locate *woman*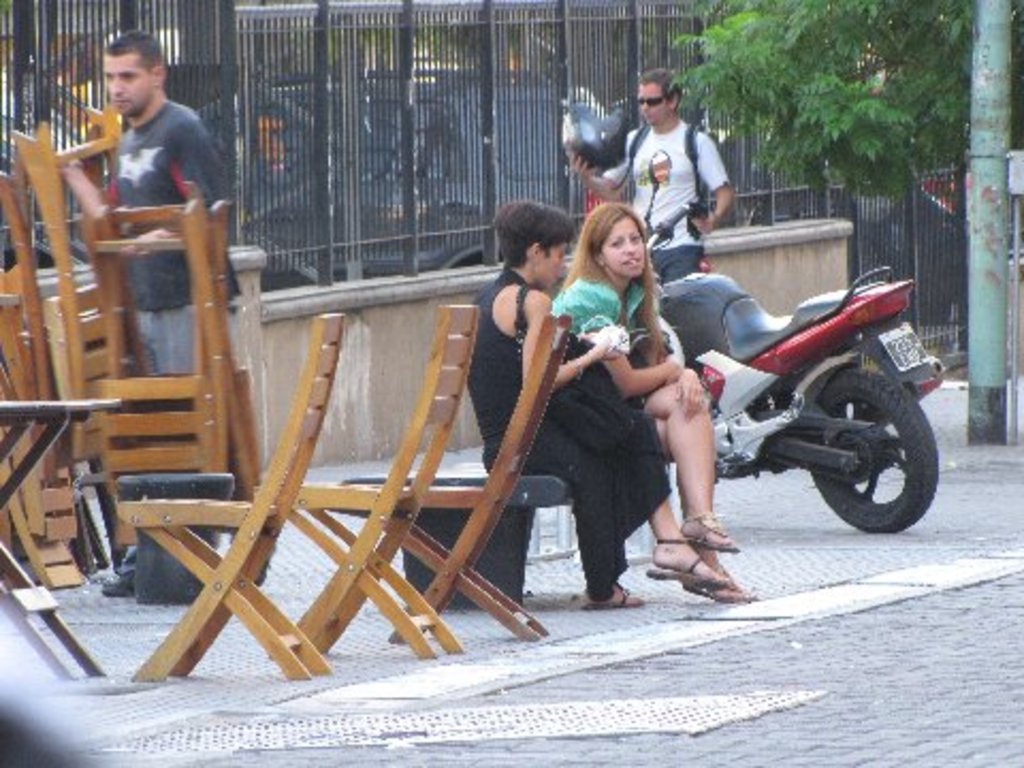
(left=463, top=196, right=742, bottom=610)
